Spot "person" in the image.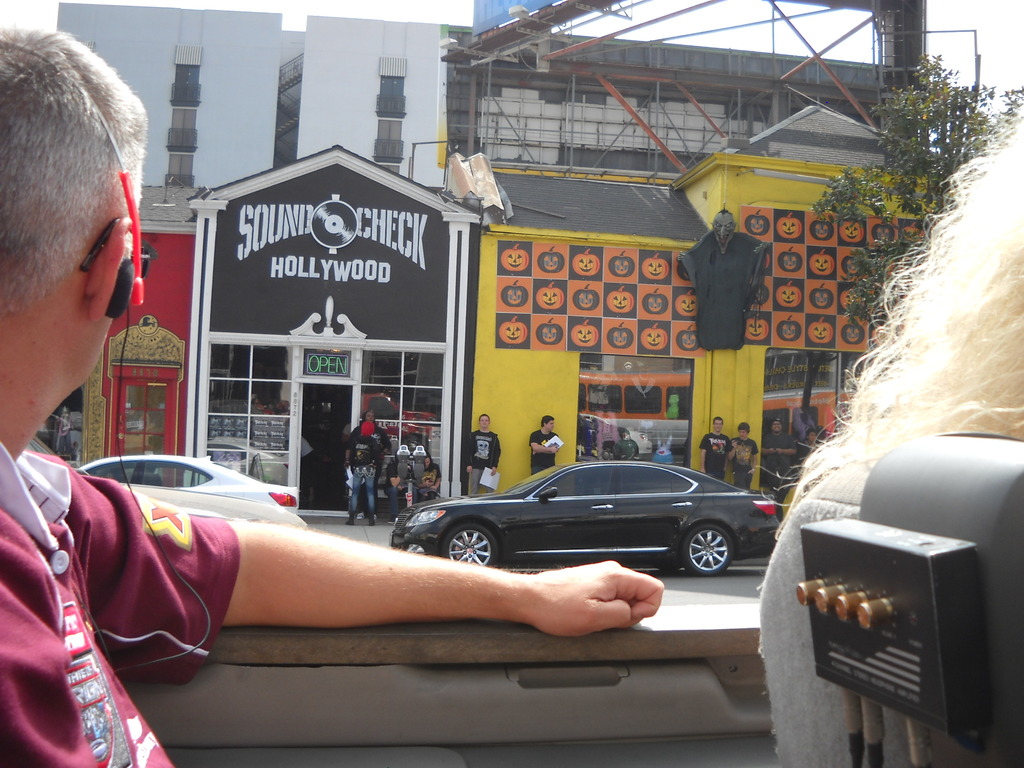
"person" found at {"x1": 527, "y1": 412, "x2": 559, "y2": 474}.
